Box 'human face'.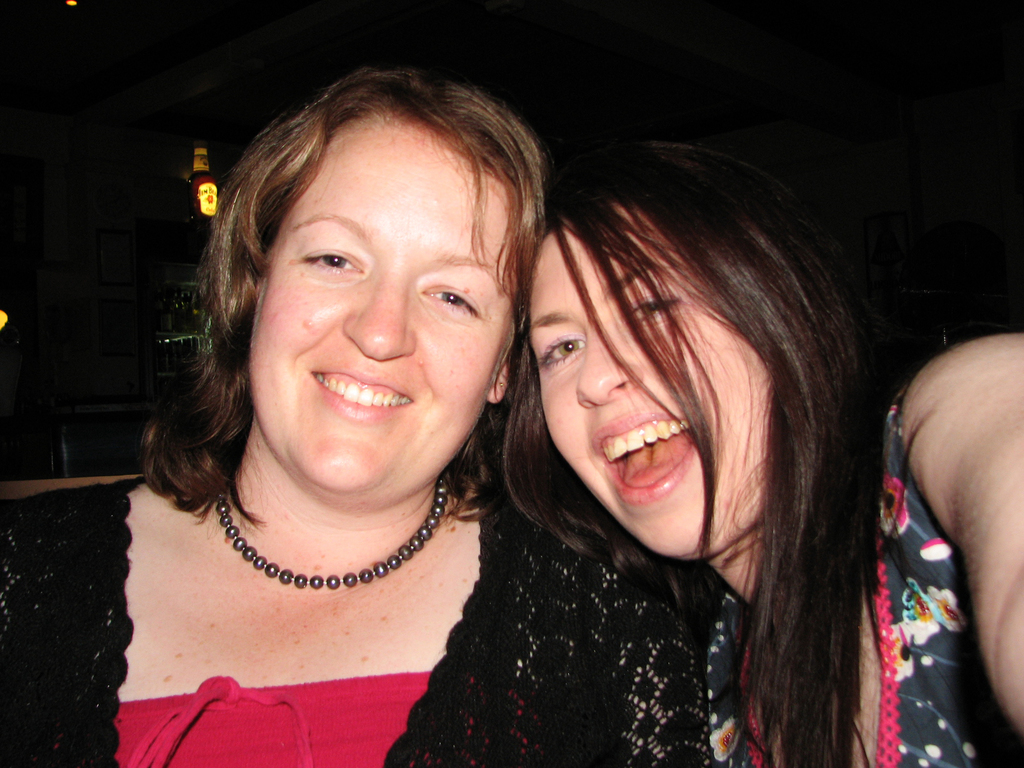
x1=257, y1=115, x2=528, y2=497.
